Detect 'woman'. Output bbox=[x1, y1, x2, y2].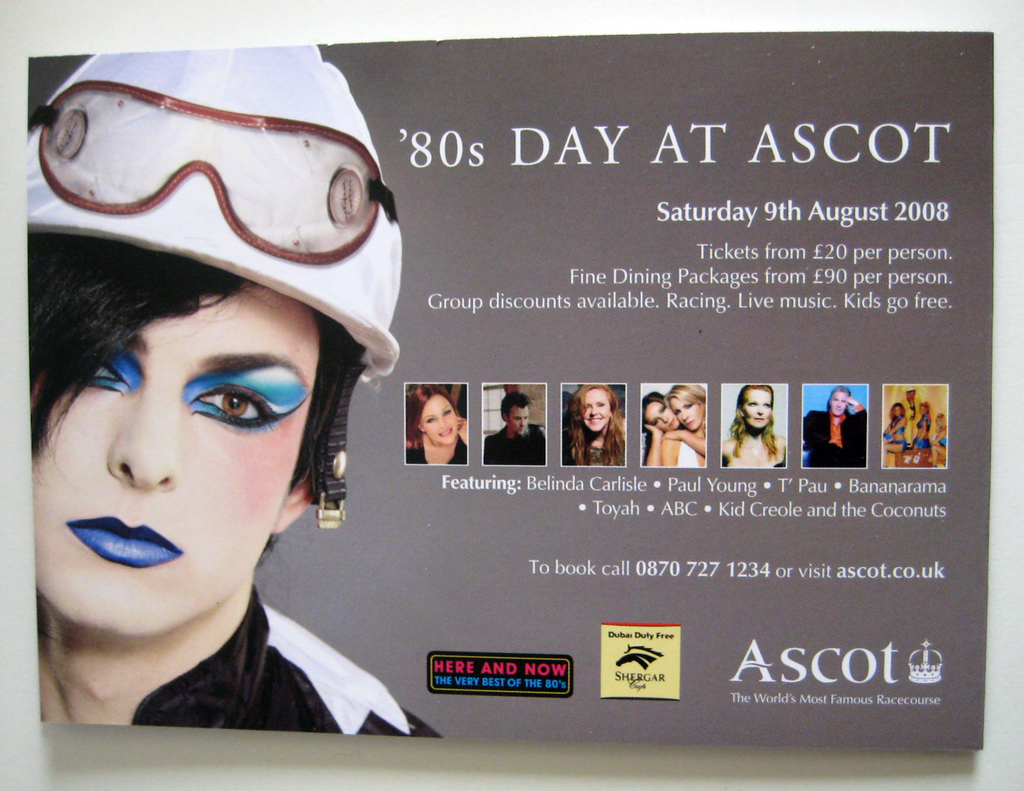
bbox=[924, 410, 949, 466].
